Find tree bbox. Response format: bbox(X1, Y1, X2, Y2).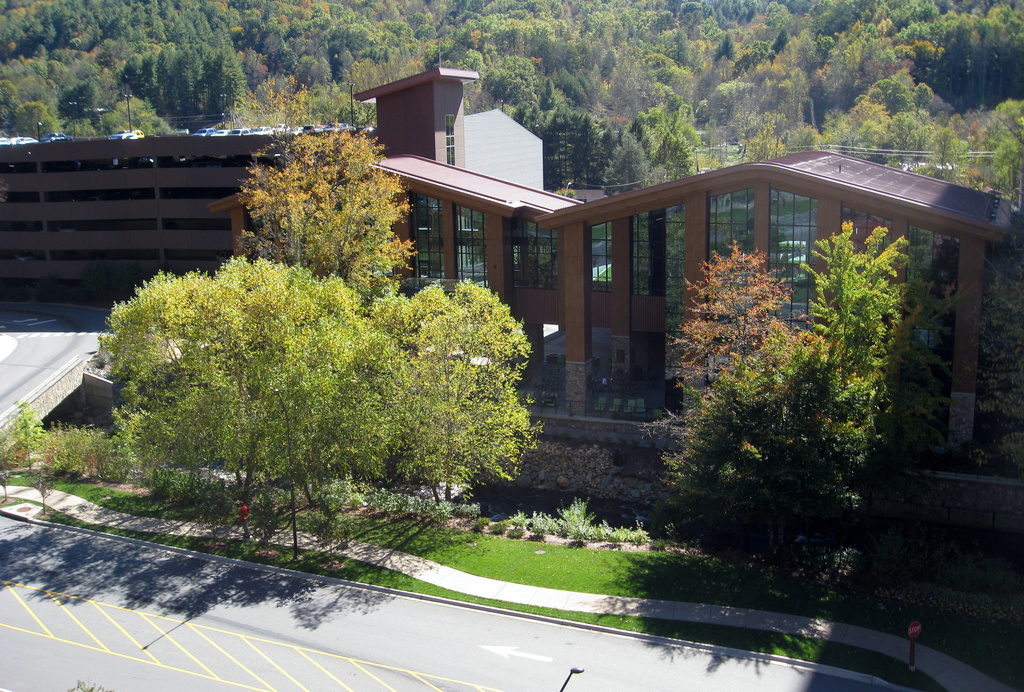
bbox(92, 266, 356, 511).
